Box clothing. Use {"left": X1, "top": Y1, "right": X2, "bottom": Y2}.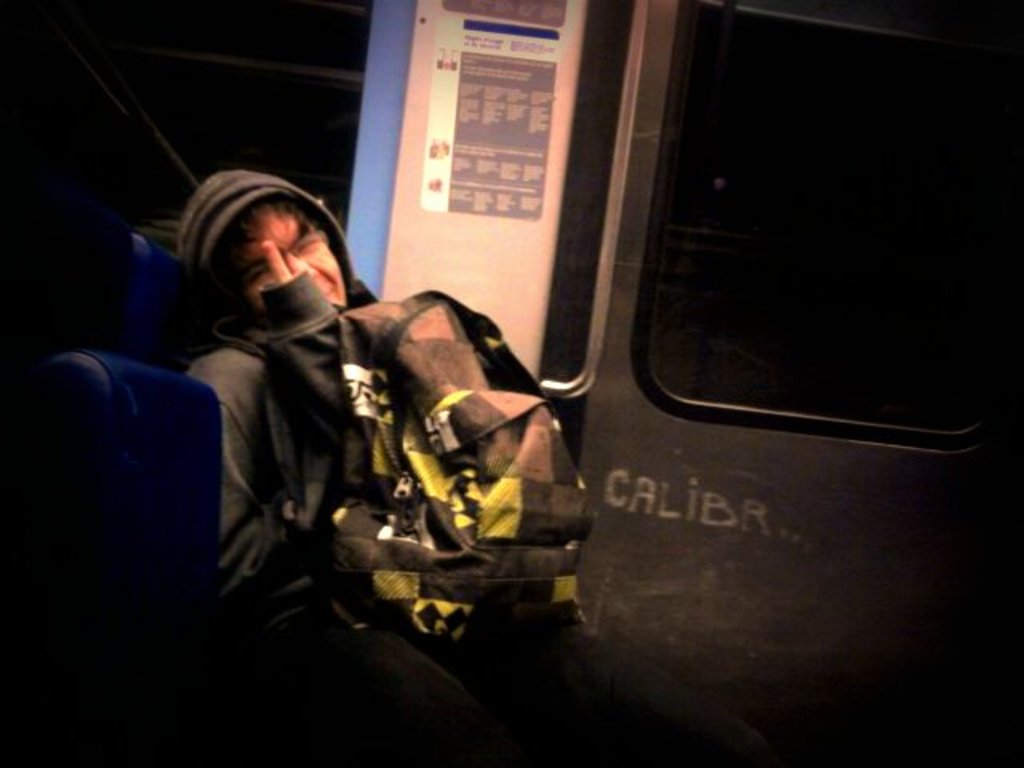
{"left": 187, "top": 254, "right": 581, "bottom": 664}.
